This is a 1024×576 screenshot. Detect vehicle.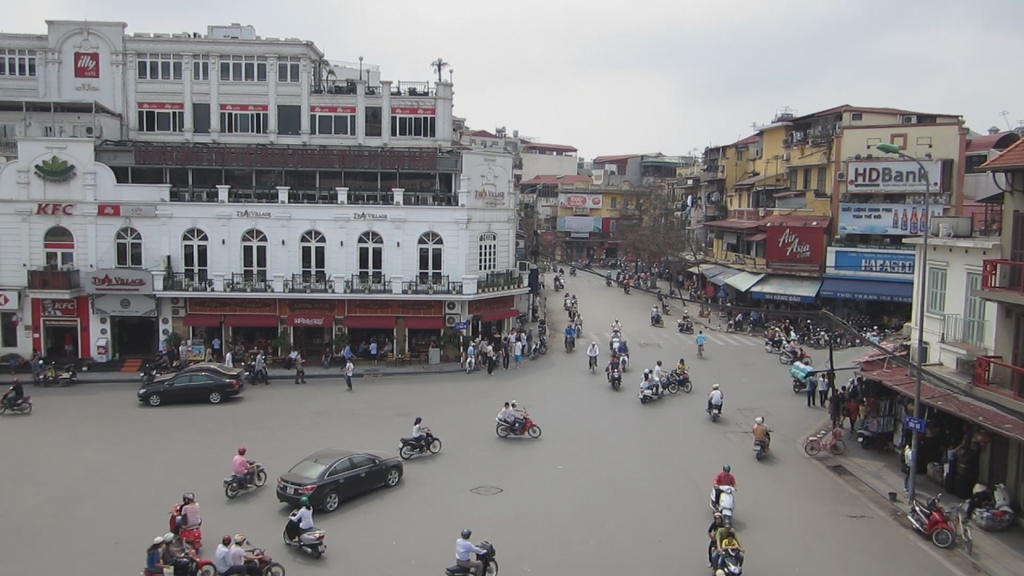
{"x1": 612, "y1": 338, "x2": 621, "y2": 354}.
